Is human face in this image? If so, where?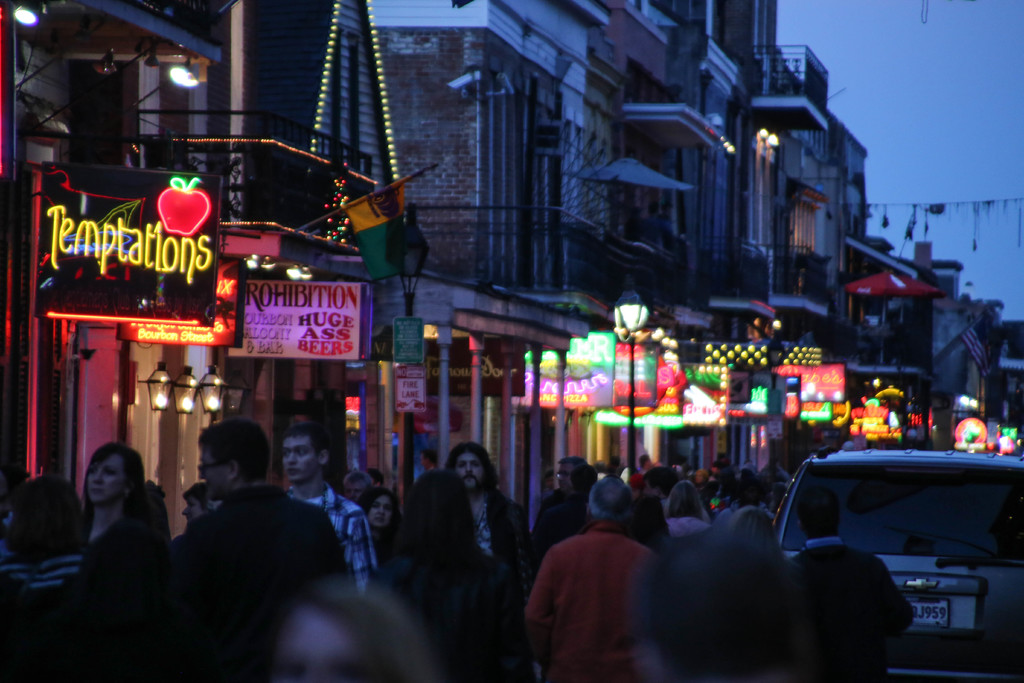
Yes, at 372, 498, 391, 527.
